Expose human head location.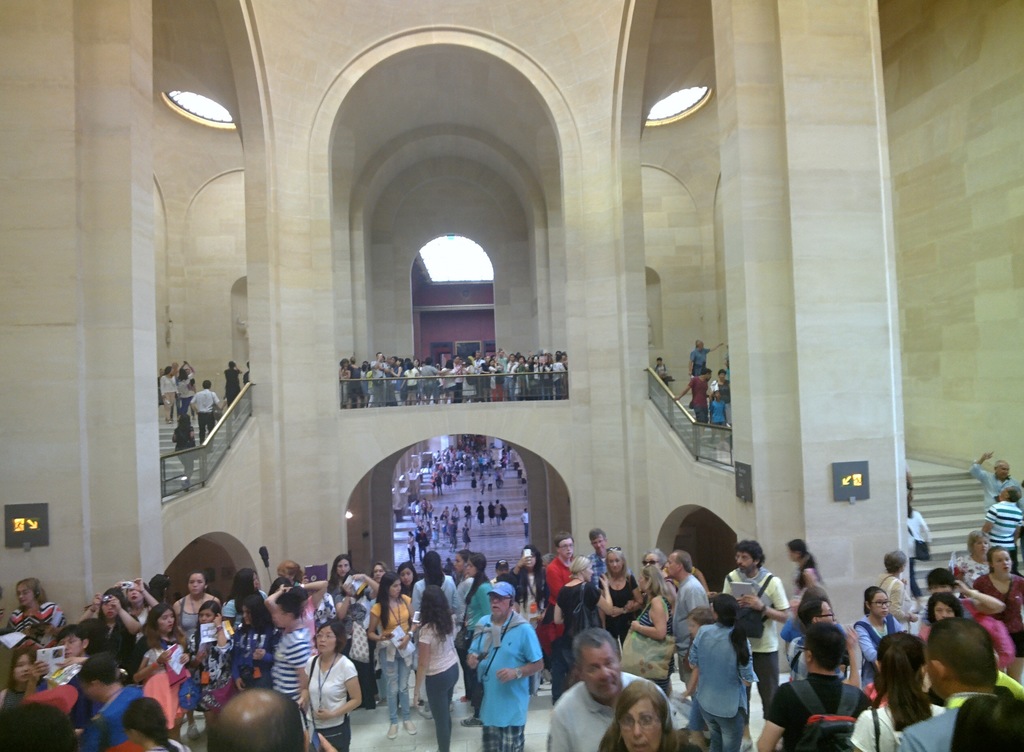
Exposed at {"x1": 931, "y1": 614, "x2": 1011, "y2": 717}.
